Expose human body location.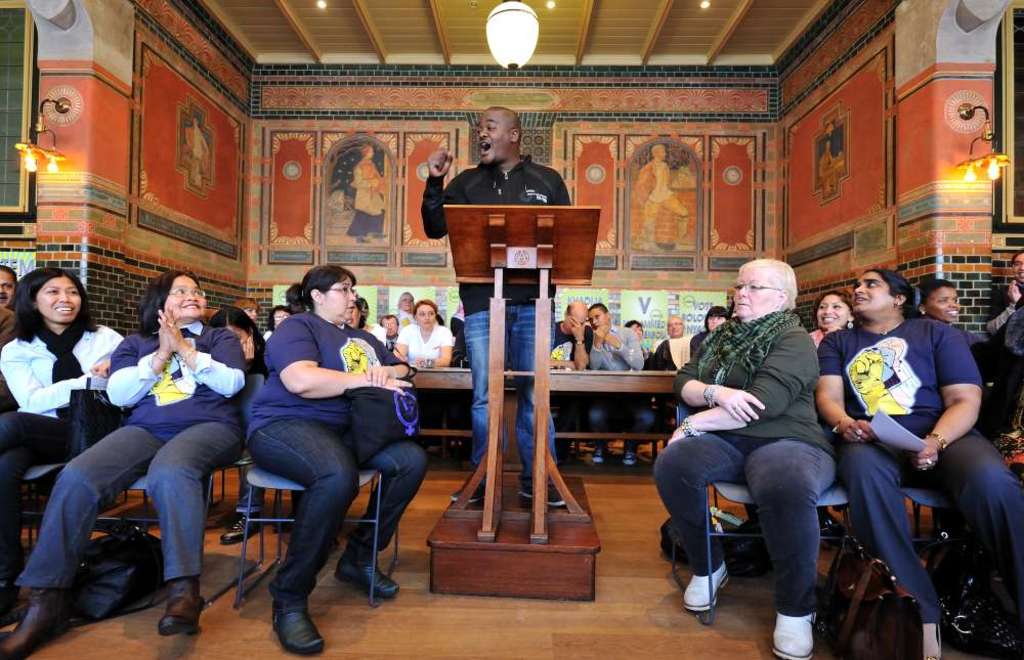
Exposed at [left=203, top=308, right=262, bottom=557].
